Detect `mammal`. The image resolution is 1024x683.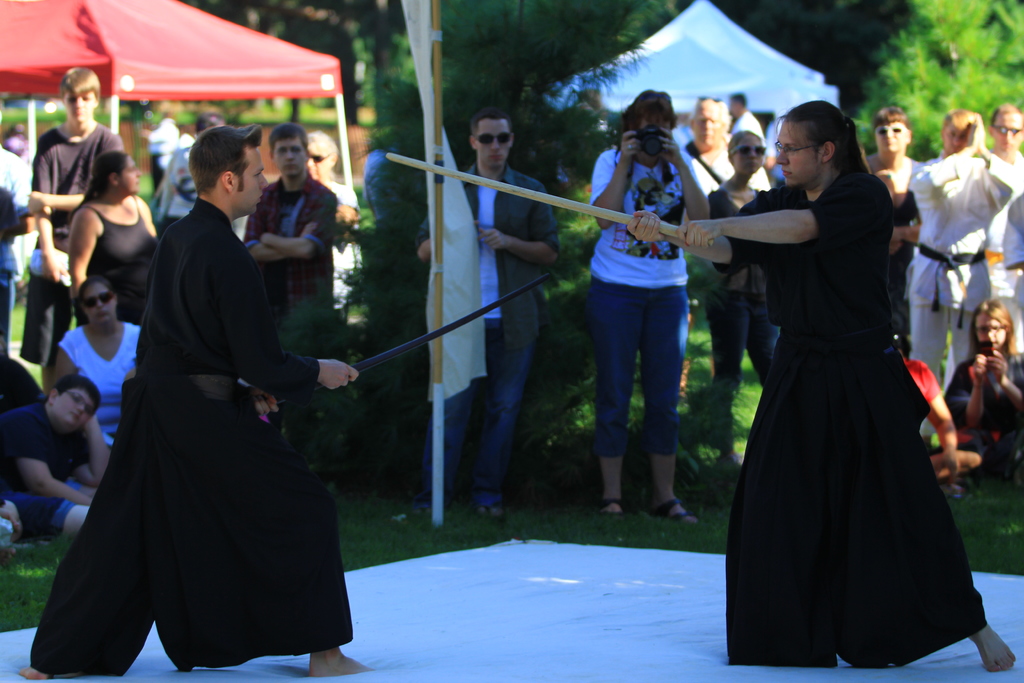
left=414, top=108, right=565, bottom=516.
